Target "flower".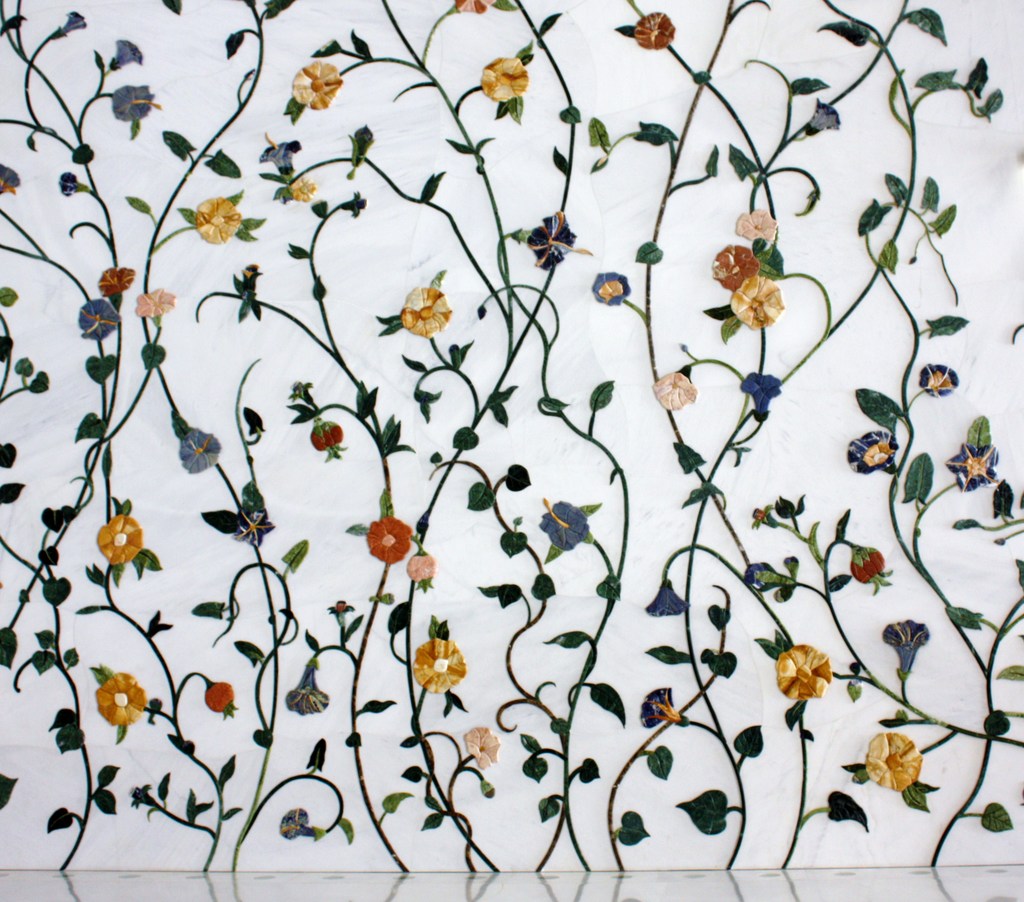
Target region: {"x1": 943, "y1": 445, "x2": 1005, "y2": 494}.
